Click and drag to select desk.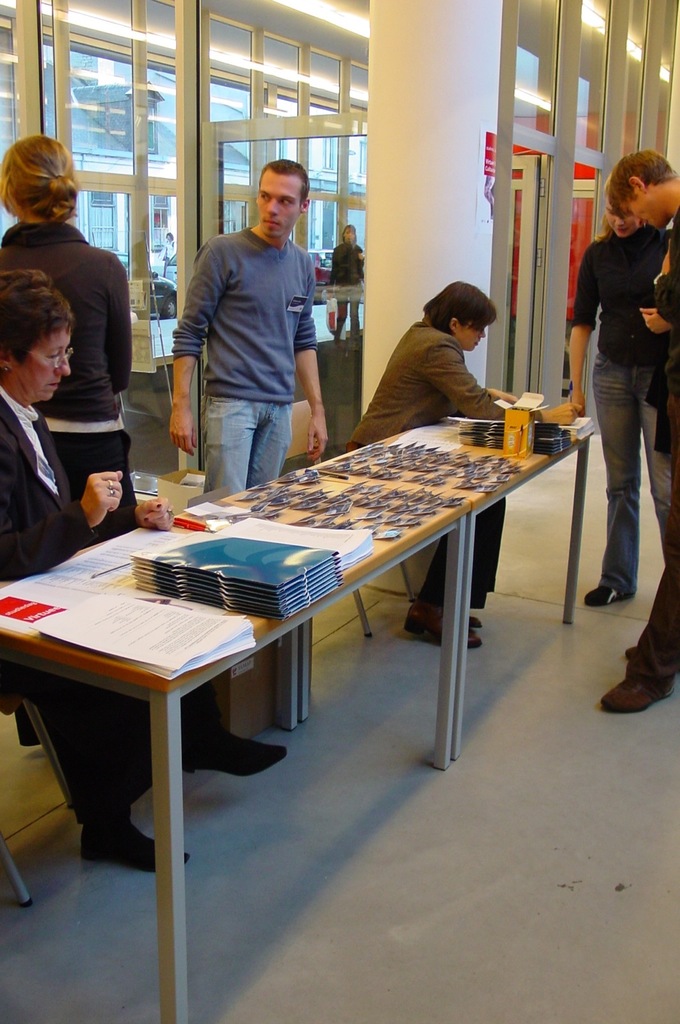
Selection: 0,419,594,1023.
